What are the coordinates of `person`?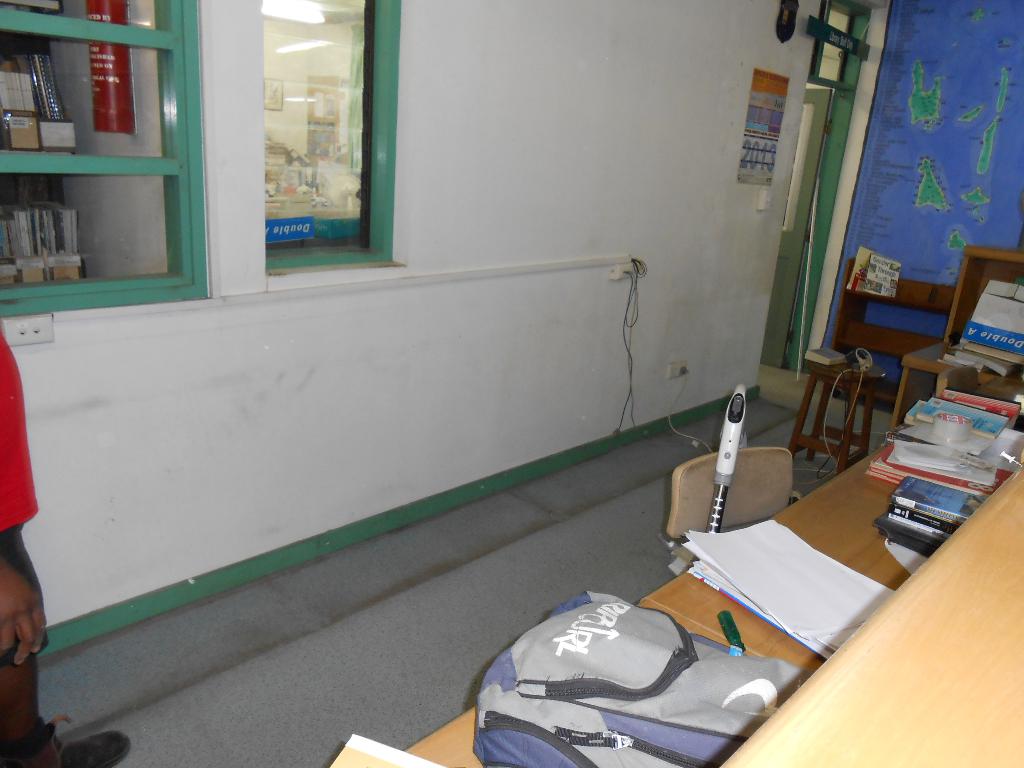
{"left": 0, "top": 323, "right": 131, "bottom": 767}.
